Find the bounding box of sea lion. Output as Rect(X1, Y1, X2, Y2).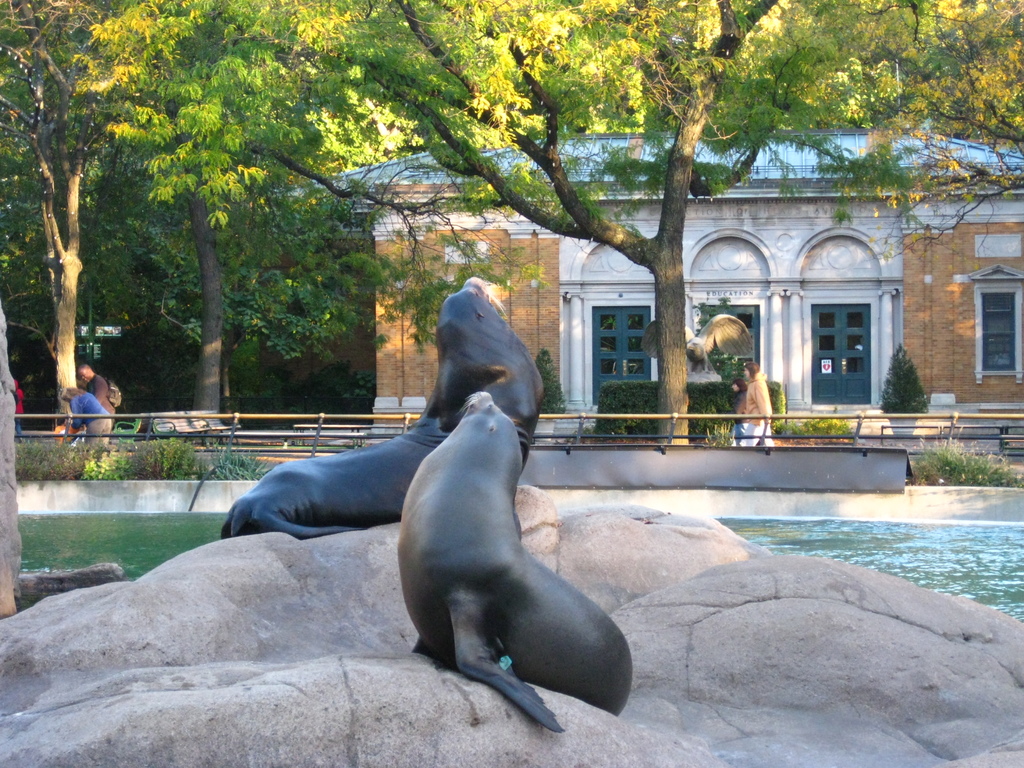
Rect(218, 277, 545, 538).
